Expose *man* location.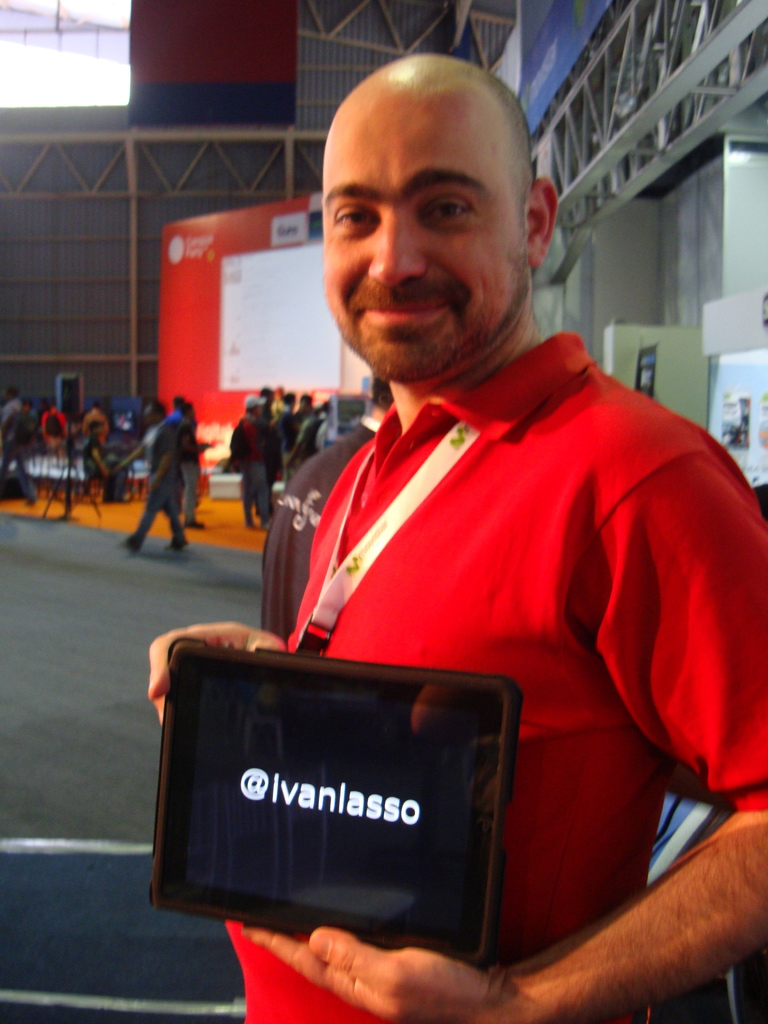
Exposed at <bbox>116, 397, 196, 560</bbox>.
